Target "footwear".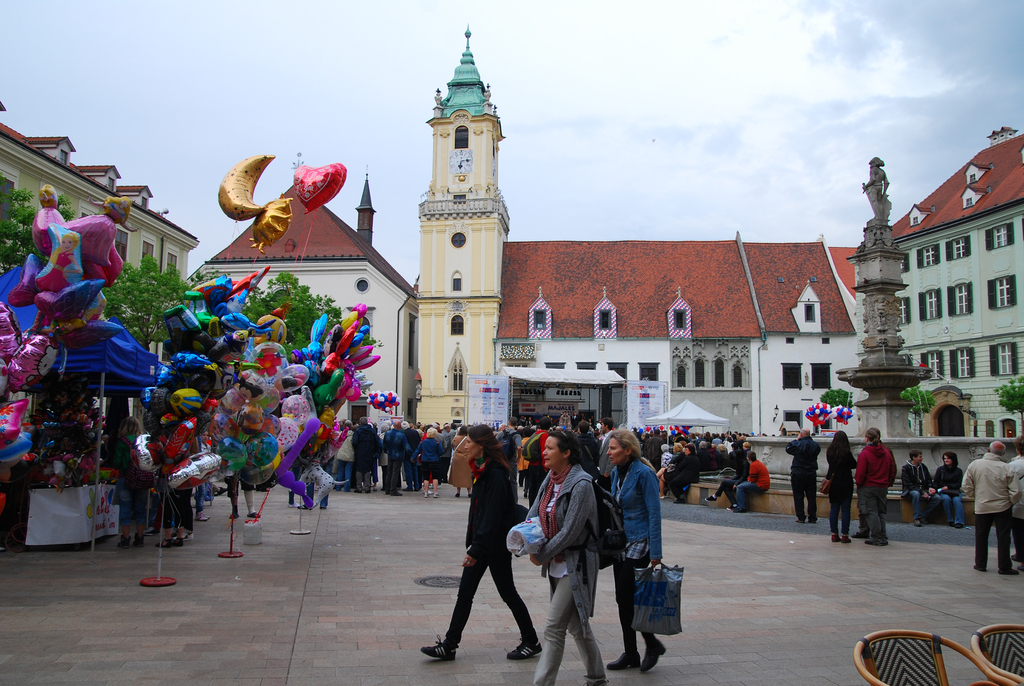
Target region: box(844, 532, 856, 543).
